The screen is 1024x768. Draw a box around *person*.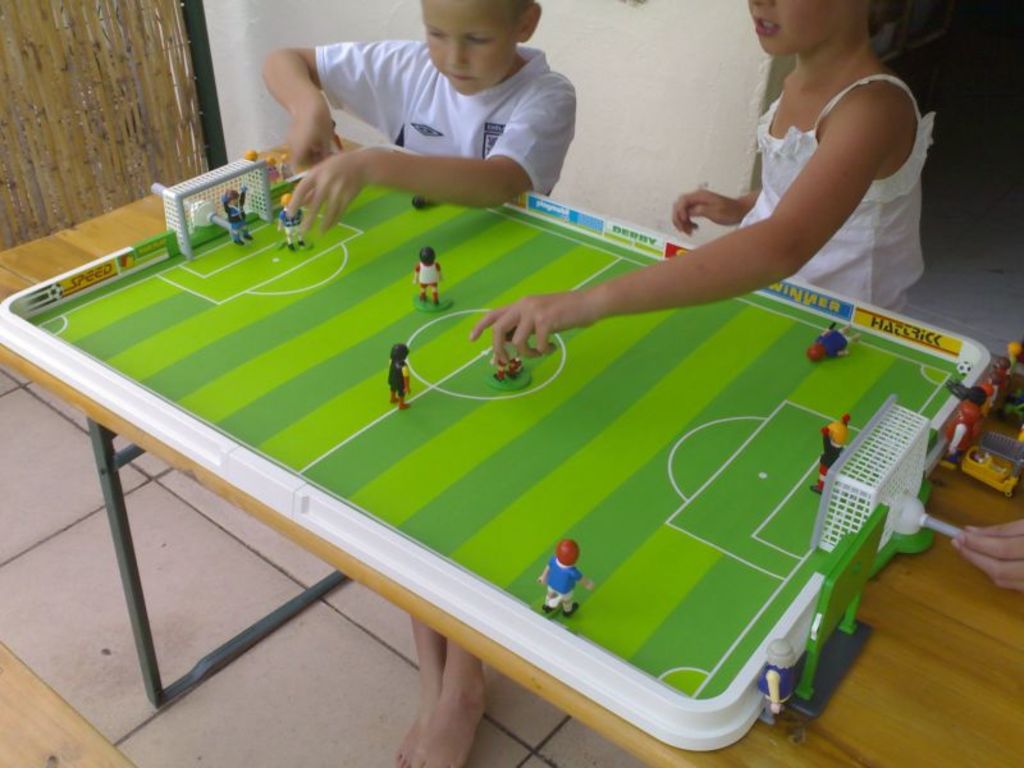
select_region(257, 0, 584, 244).
